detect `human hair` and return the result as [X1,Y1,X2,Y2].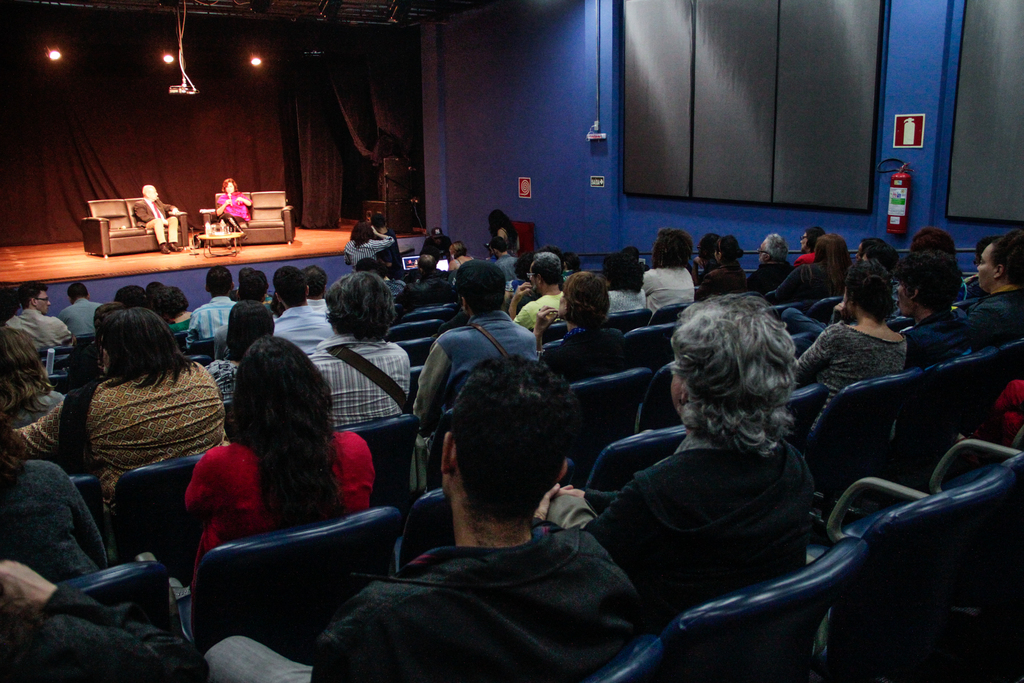
[202,269,239,297].
